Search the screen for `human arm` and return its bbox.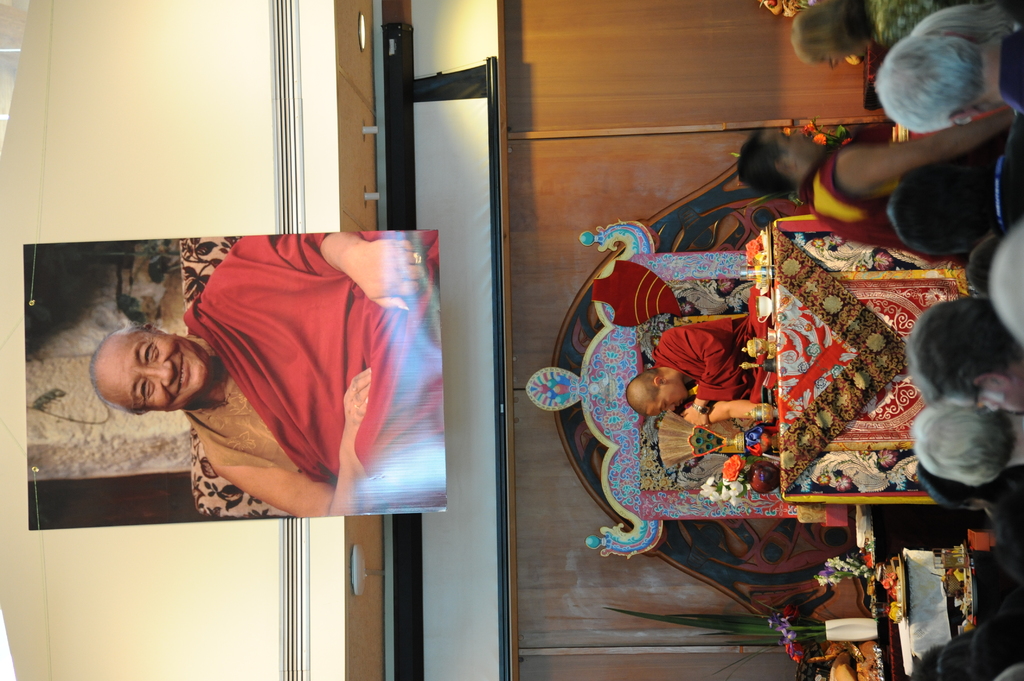
Found: [210, 371, 371, 516].
